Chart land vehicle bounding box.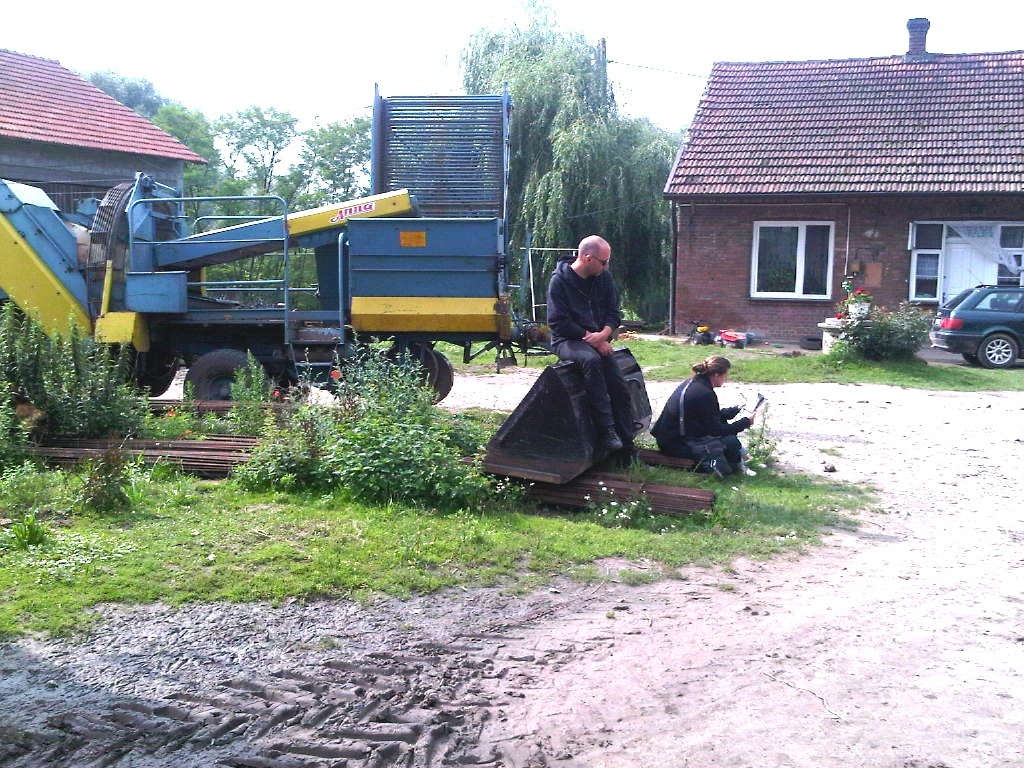
Charted: 926 266 1023 358.
